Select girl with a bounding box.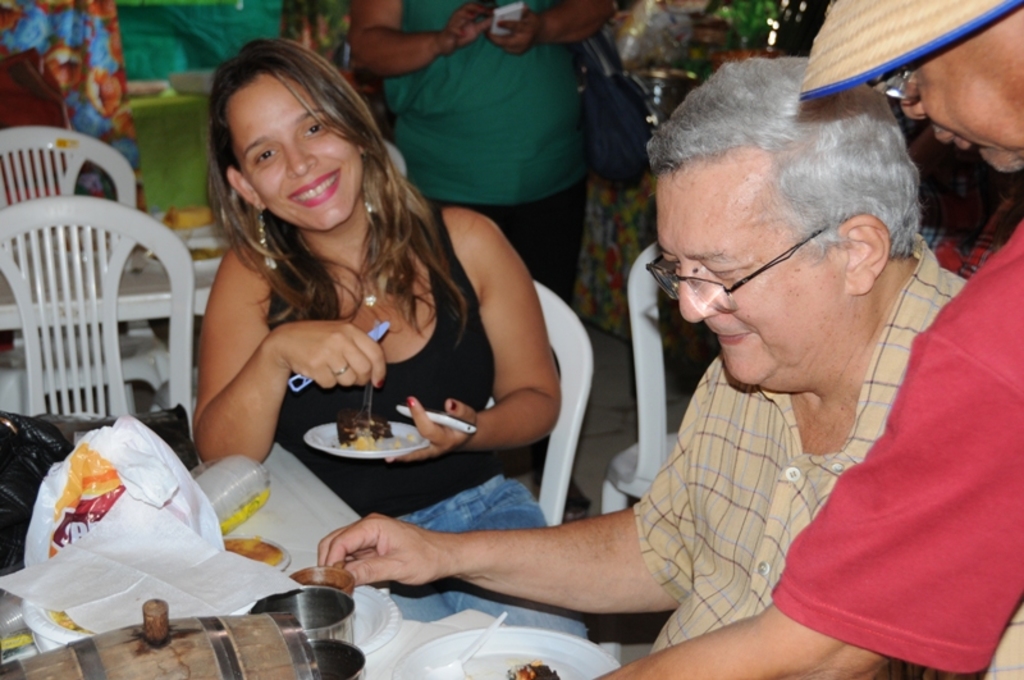
left=166, top=36, right=635, bottom=608.
